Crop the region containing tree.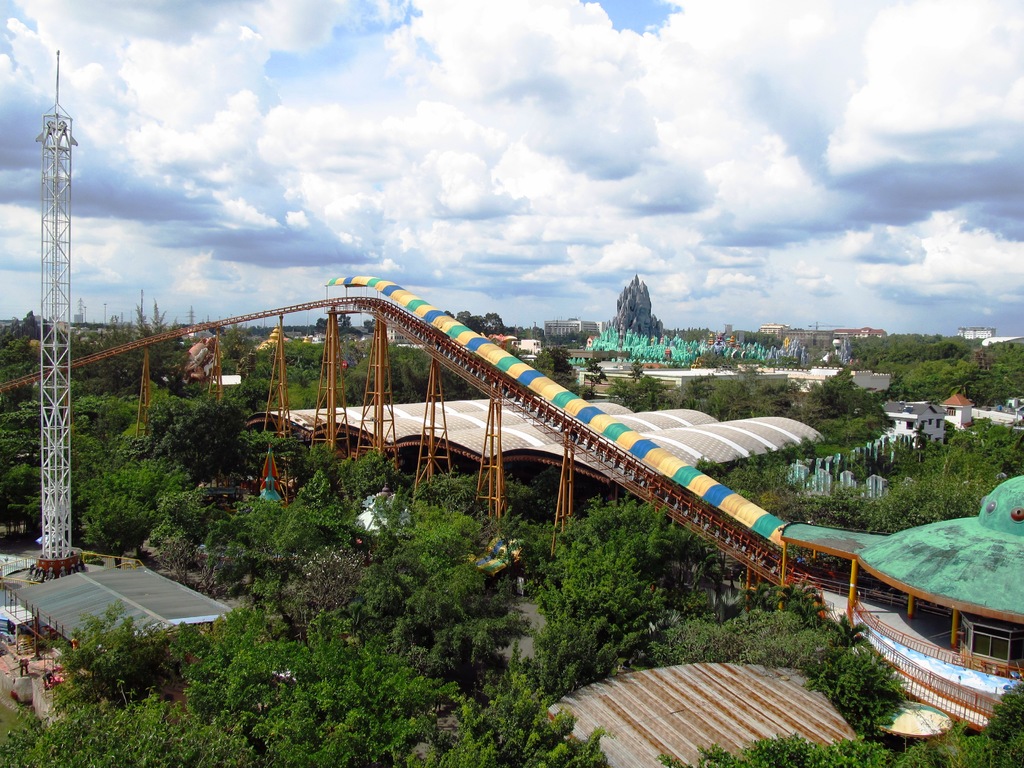
Crop region: bbox=(831, 352, 846, 369).
